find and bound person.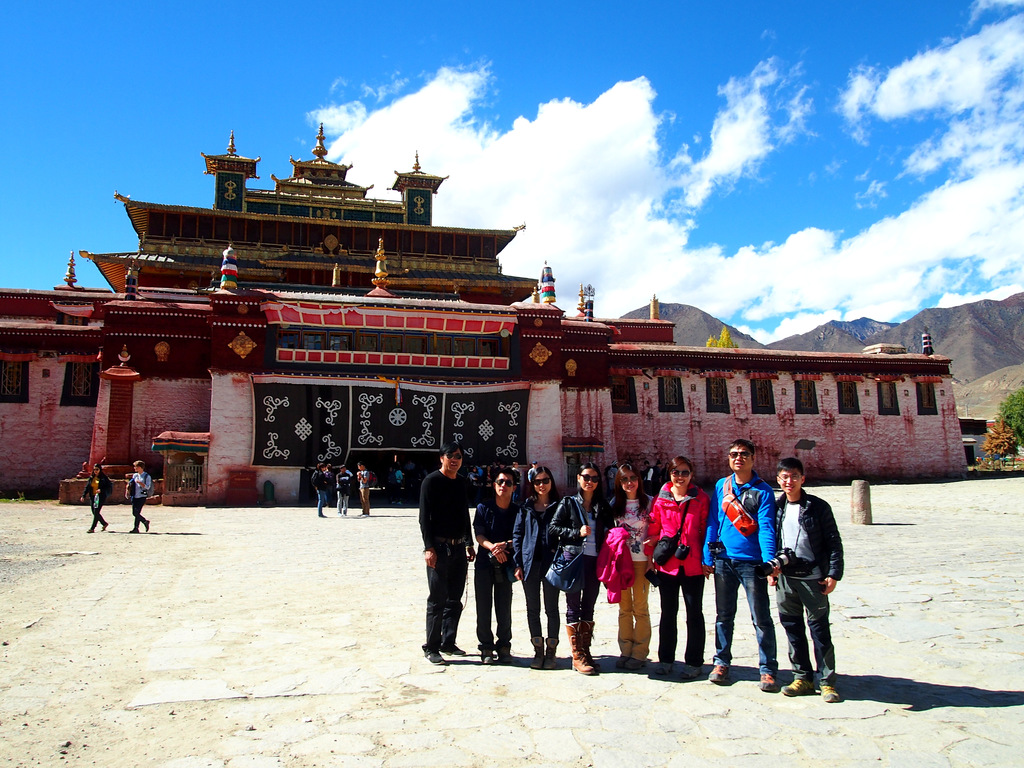
Bound: [x1=332, y1=467, x2=353, y2=514].
